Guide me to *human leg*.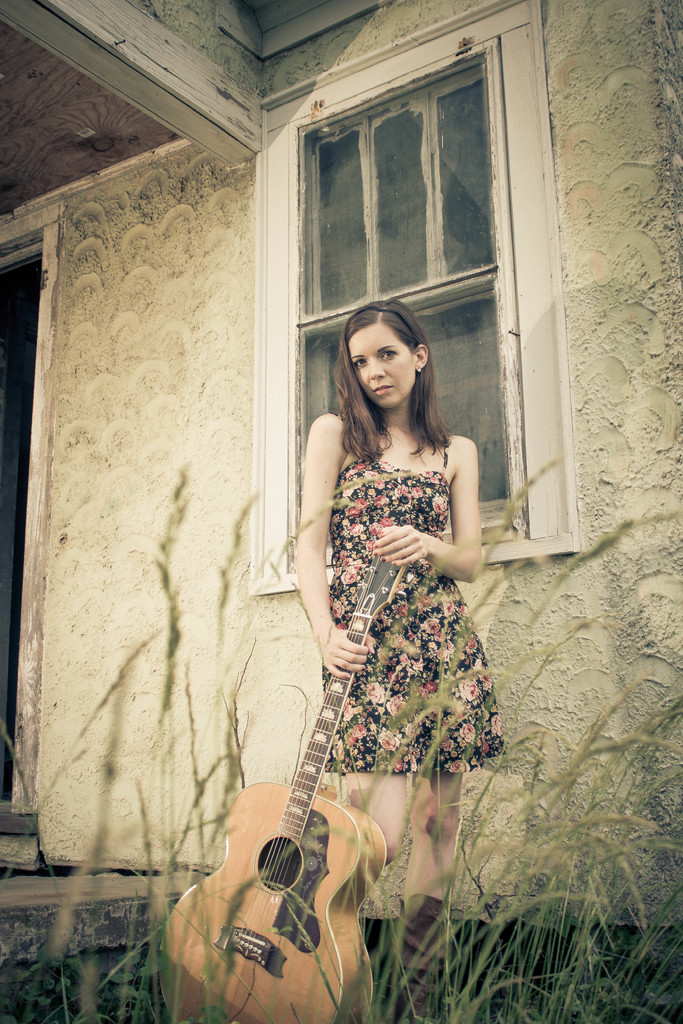
Guidance: (left=397, top=770, right=465, bottom=1010).
